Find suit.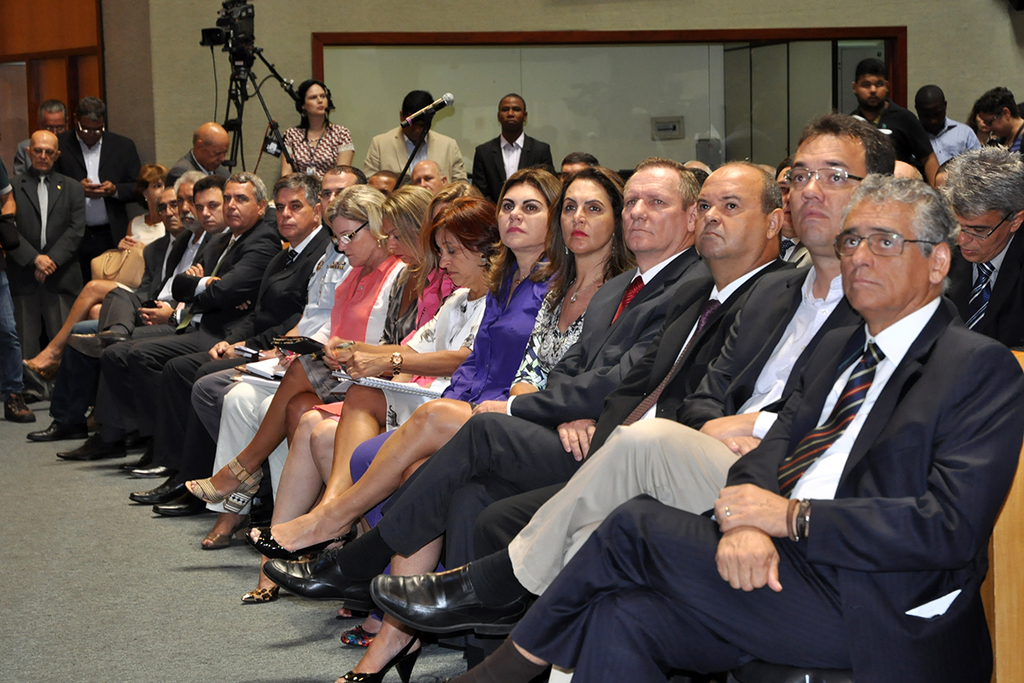
rect(91, 212, 280, 443).
